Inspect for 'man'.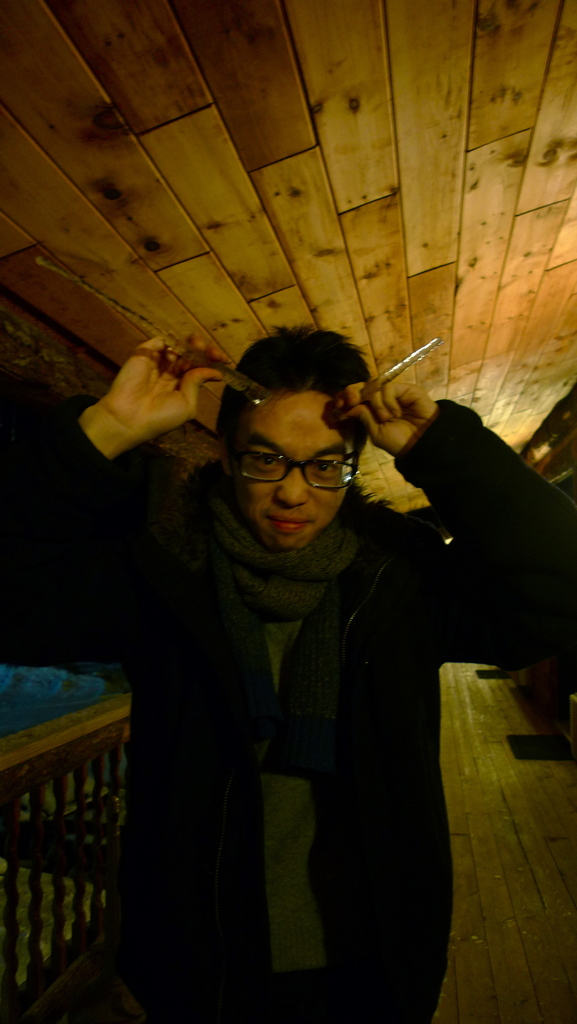
Inspection: {"left": 0, "top": 326, "right": 576, "bottom": 1021}.
